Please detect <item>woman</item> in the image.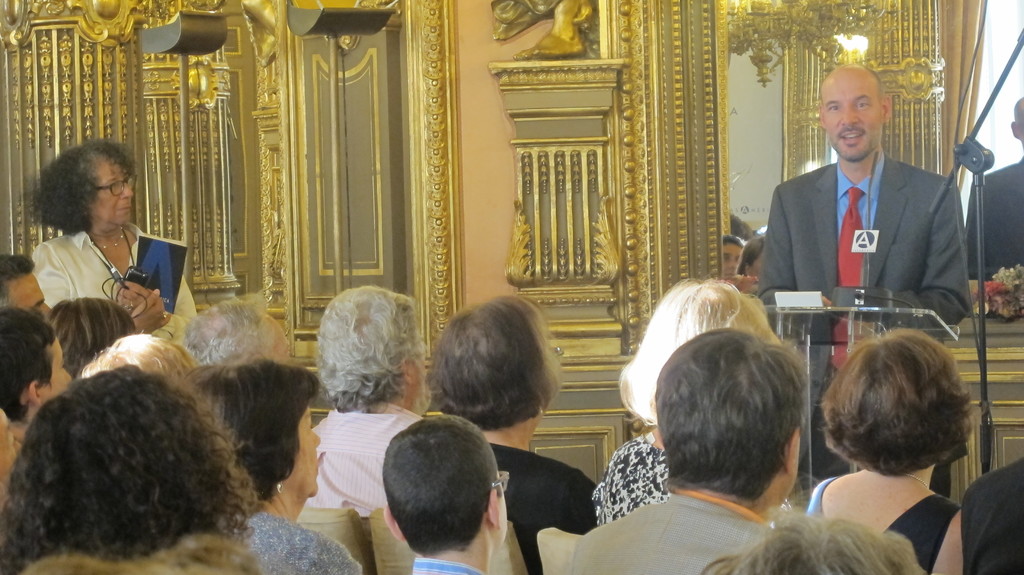
165 366 375 574.
